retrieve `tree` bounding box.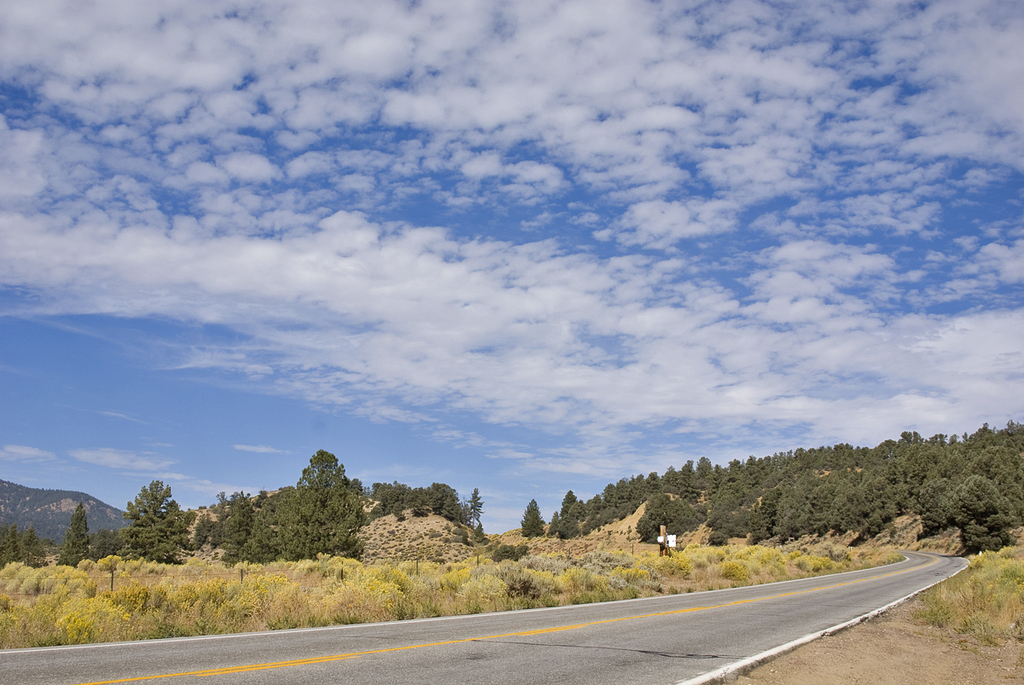
Bounding box: 511, 498, 551, 549.
